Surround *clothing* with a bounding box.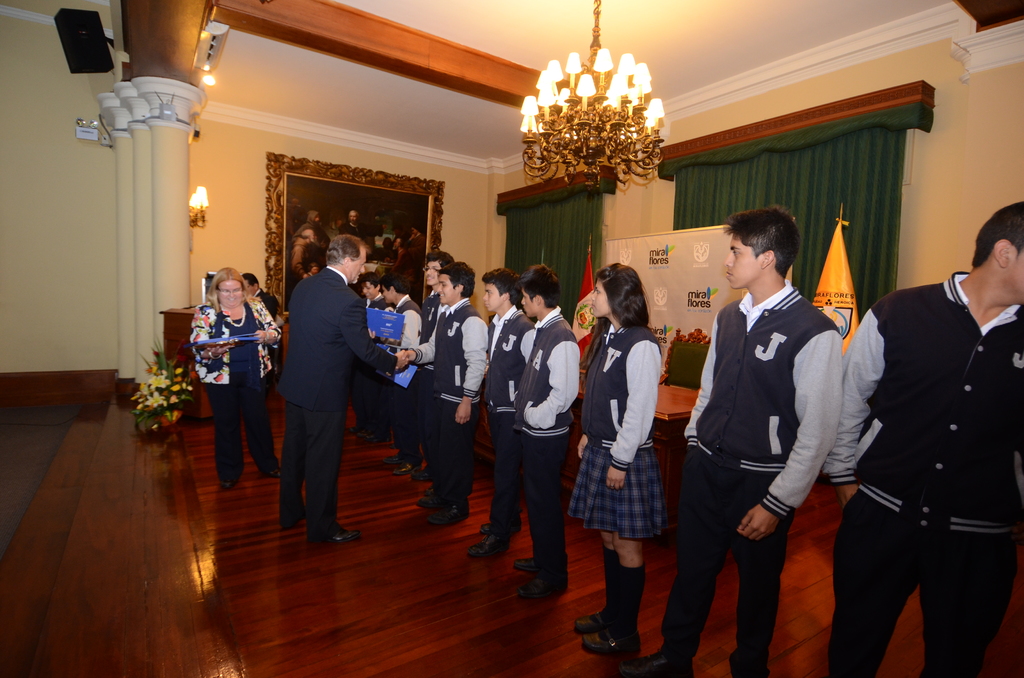
detection(188, 299, 281, 469).
